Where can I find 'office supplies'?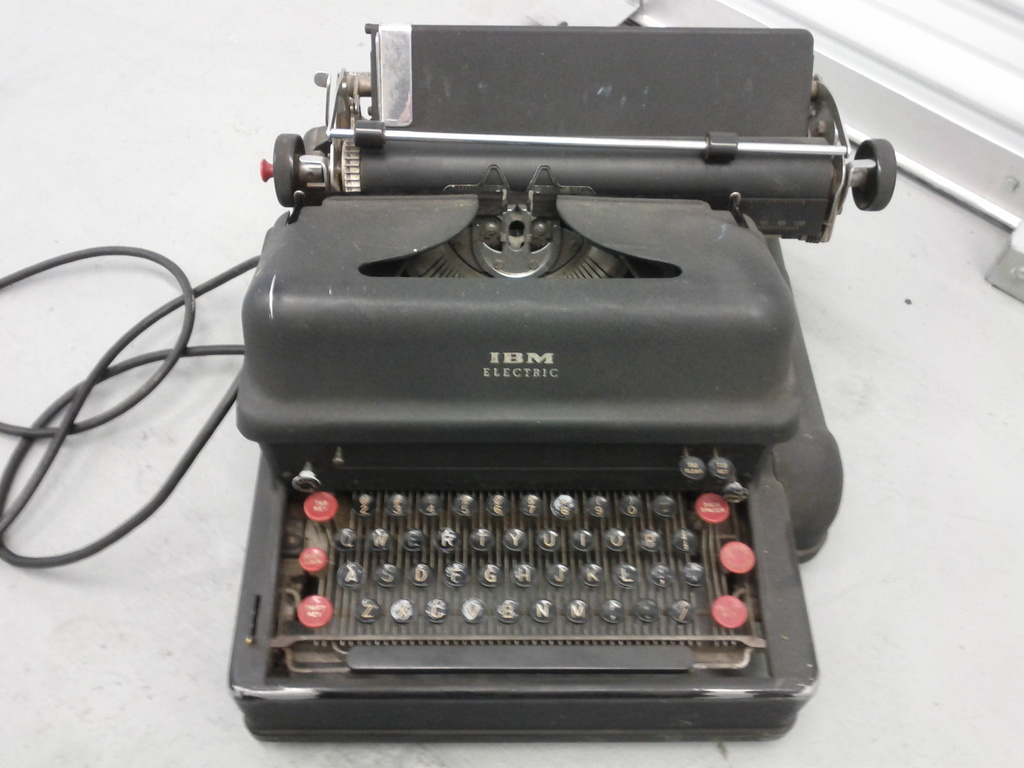
You can find it at (x1=237, y1=15, x2=892, y2=750).
